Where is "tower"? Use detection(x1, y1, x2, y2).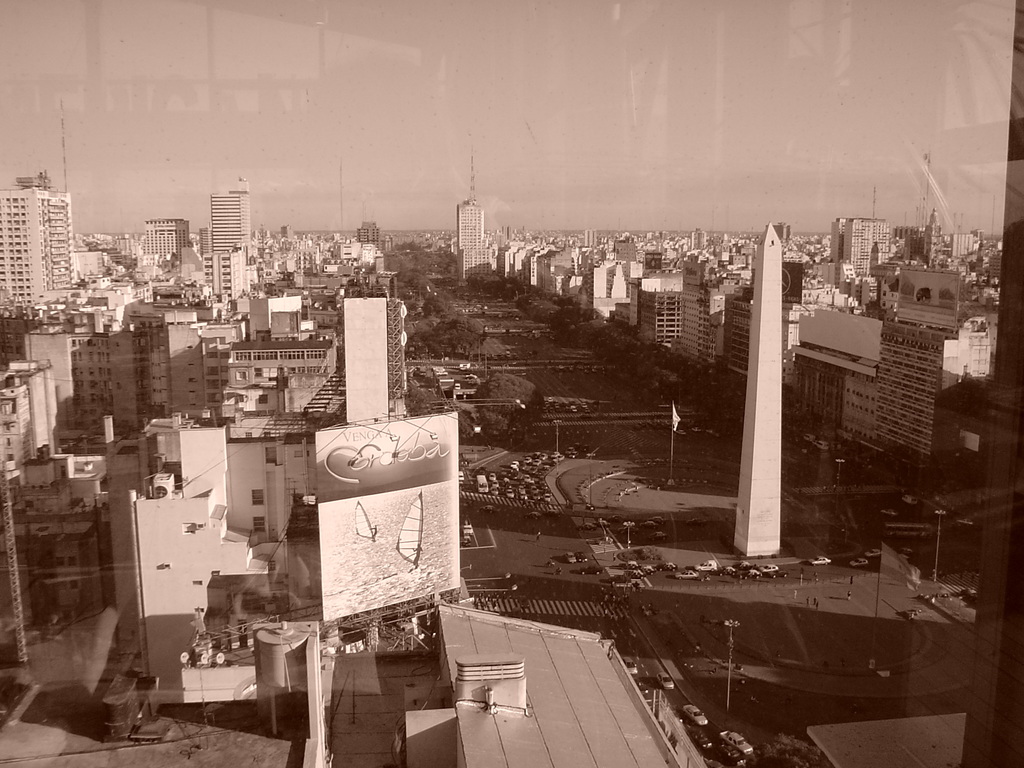
detection(208, 178, 254, 255).
